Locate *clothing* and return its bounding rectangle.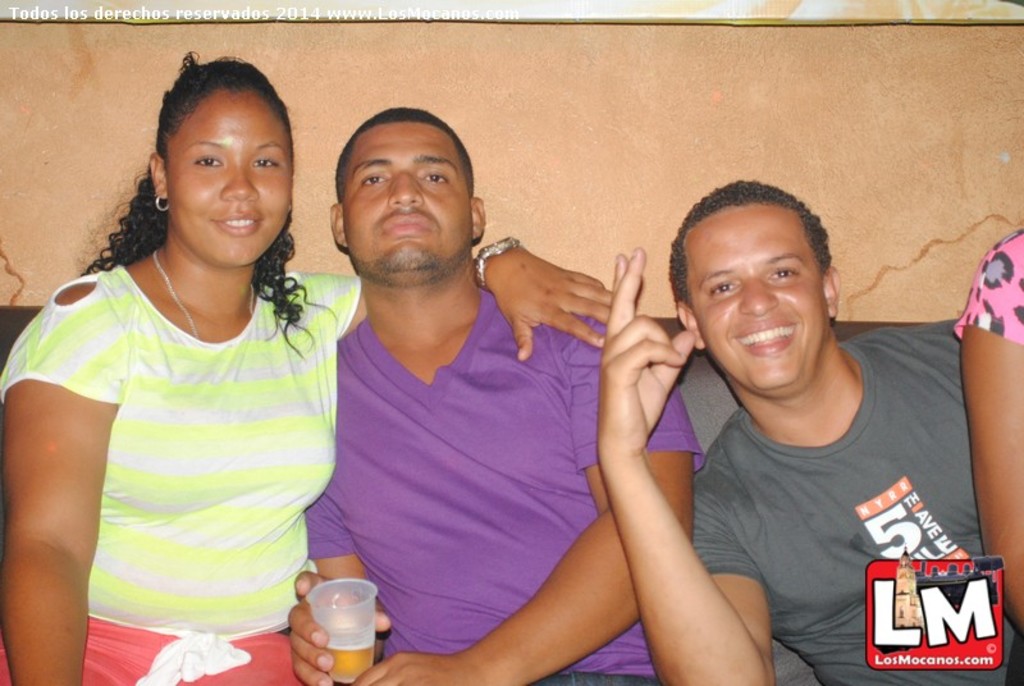
(289,294,704,685).
